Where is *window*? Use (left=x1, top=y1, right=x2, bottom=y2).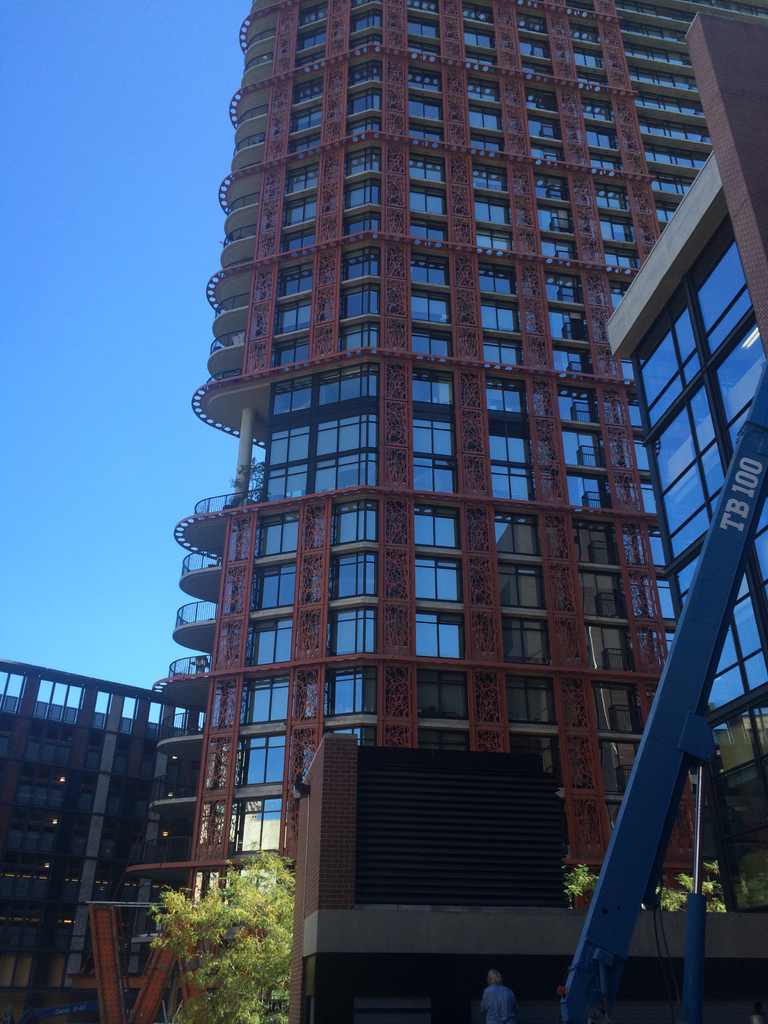
(left=278, top=33, right=628, bottom=96).
